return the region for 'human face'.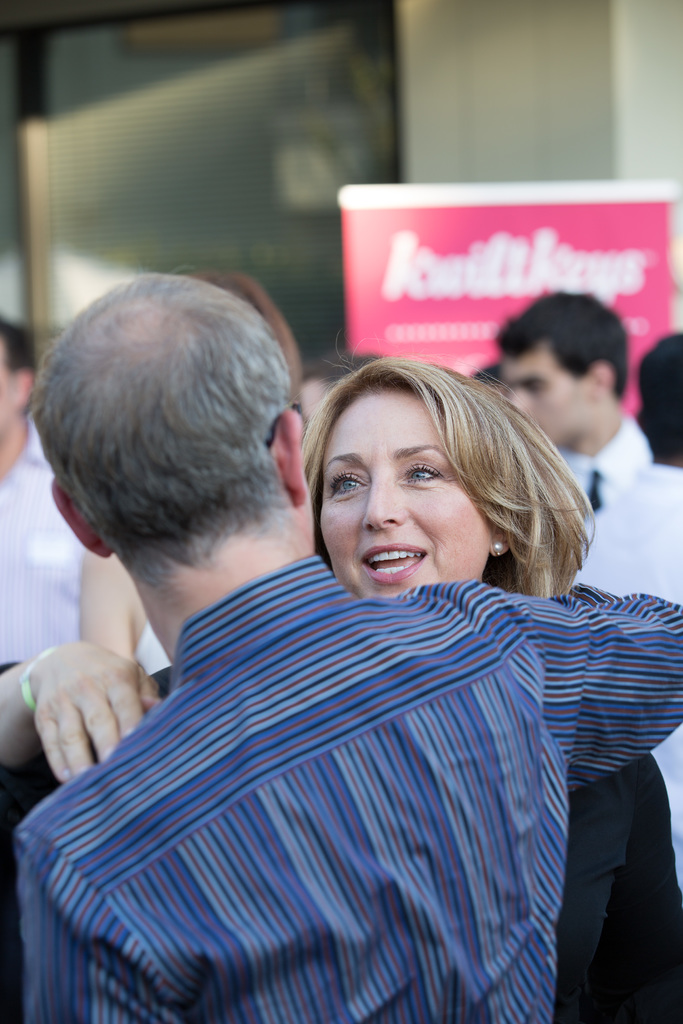
{"left": 313, "top": 387, "right": 497, "bottom": 600}.
